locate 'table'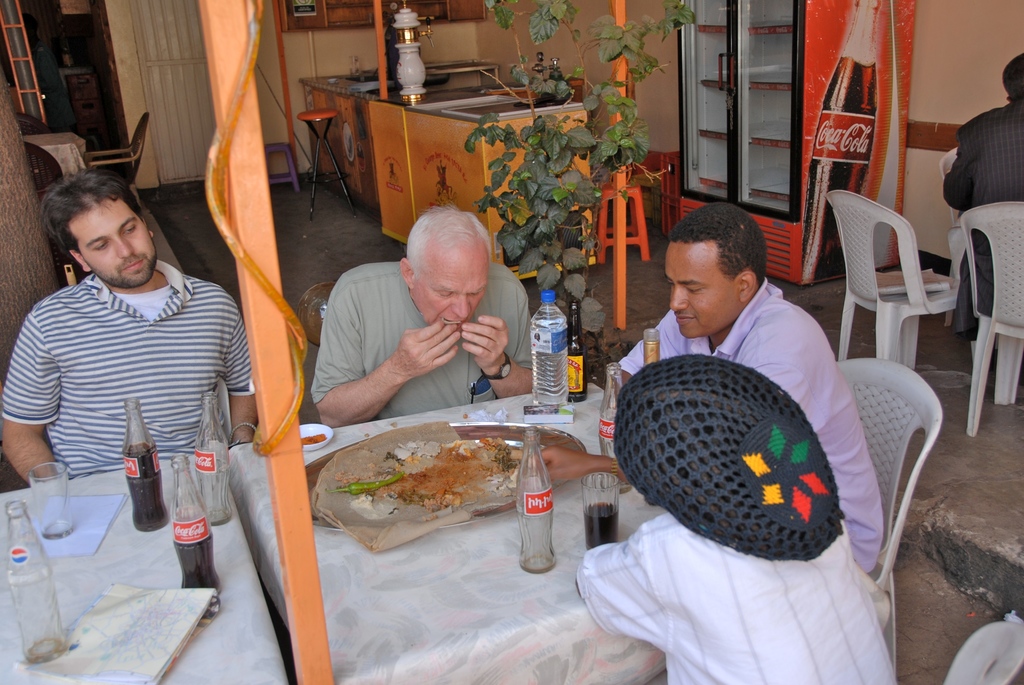
pyautogui.locateOnScreen(0, 454, 284, 684)
